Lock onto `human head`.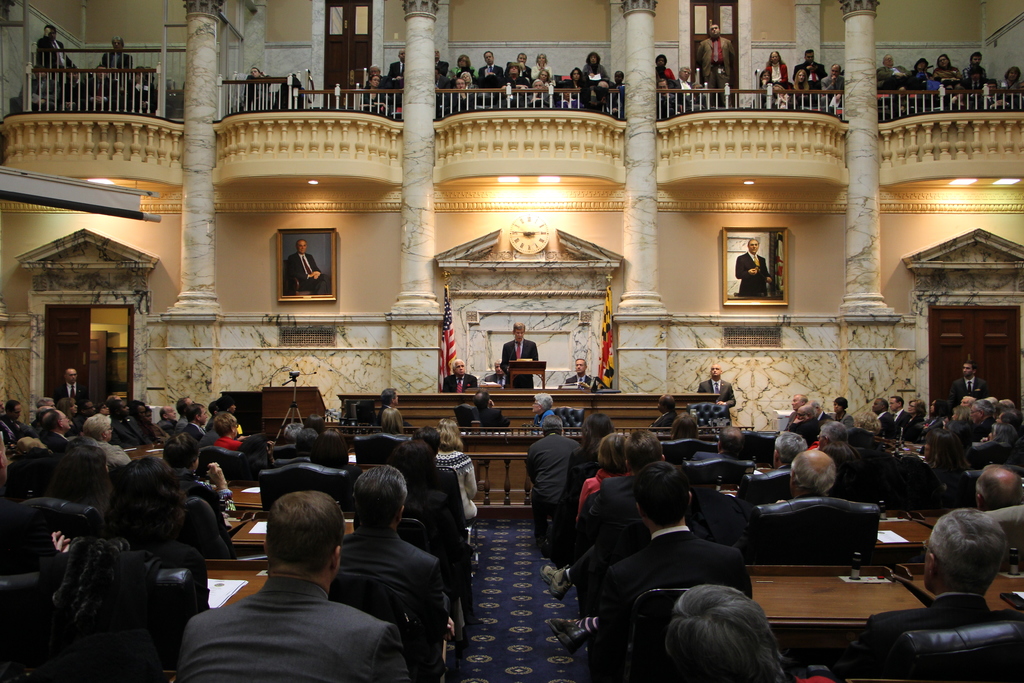
Locked: 214,396,238,413.
